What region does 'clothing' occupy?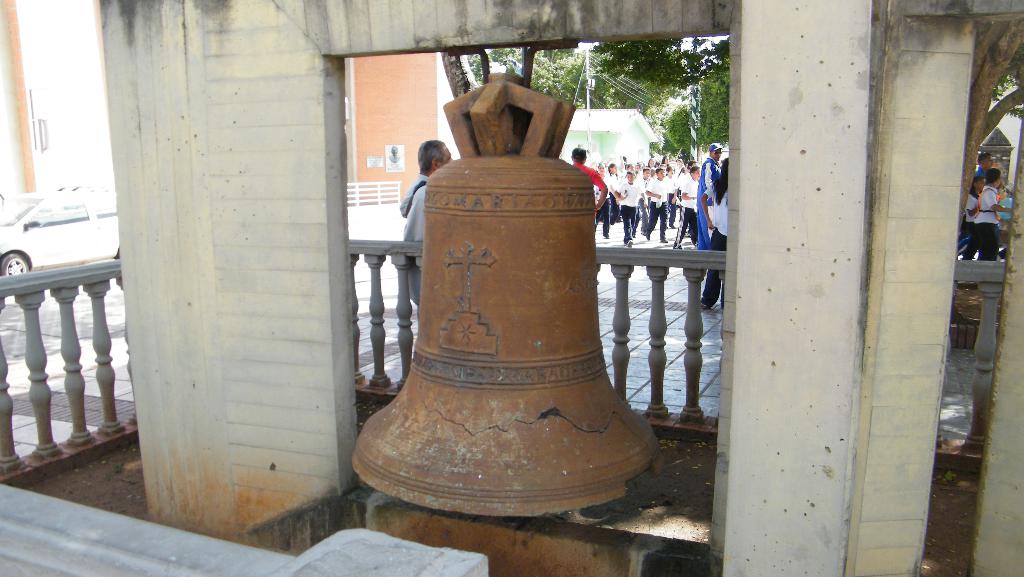
x1=676 y1=175 x2=692 y2=233.
